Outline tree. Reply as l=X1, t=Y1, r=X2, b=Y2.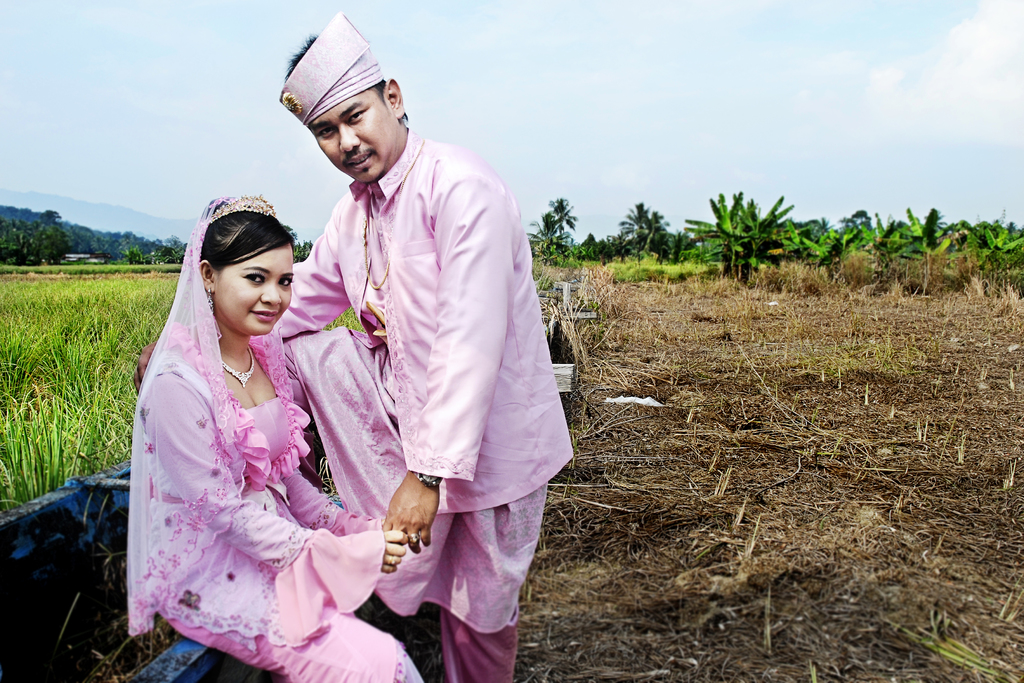
l=797, t=213, r=844, b=262.
